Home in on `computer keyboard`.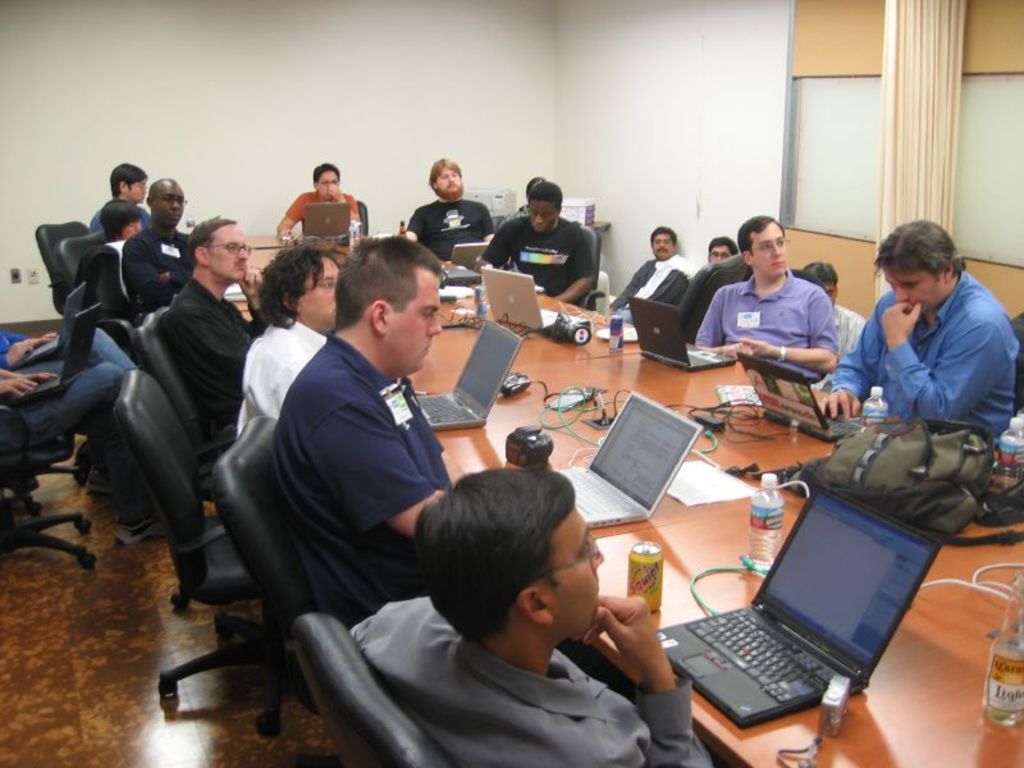
Homed in at BBox(823, 413, 861, 436).
